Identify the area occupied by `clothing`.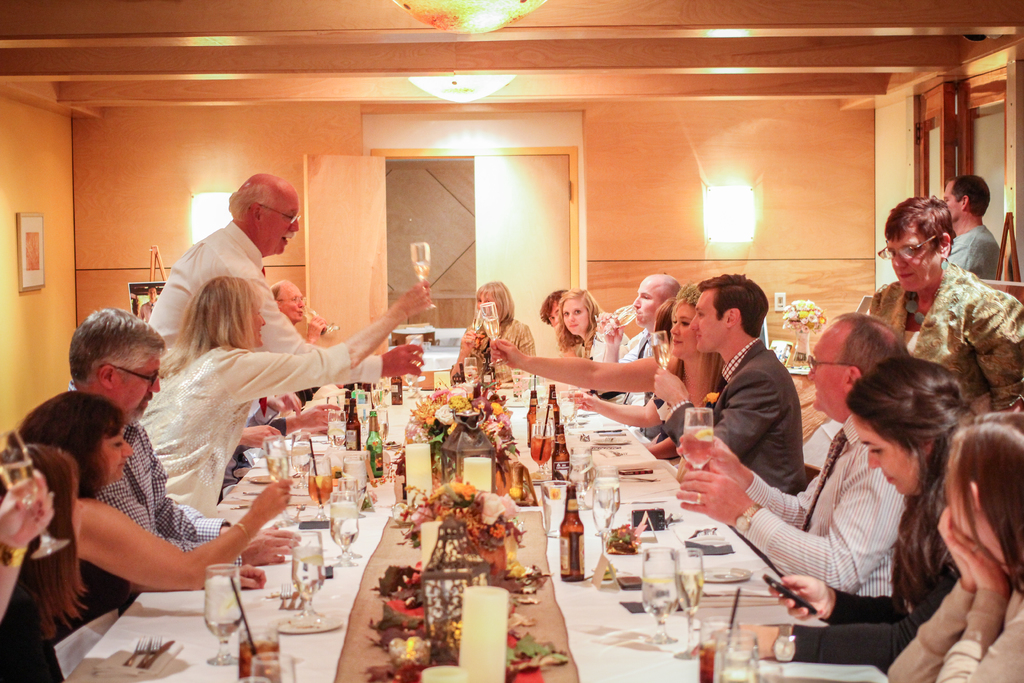
Area: bbox=(586, 325, 627, 365).
